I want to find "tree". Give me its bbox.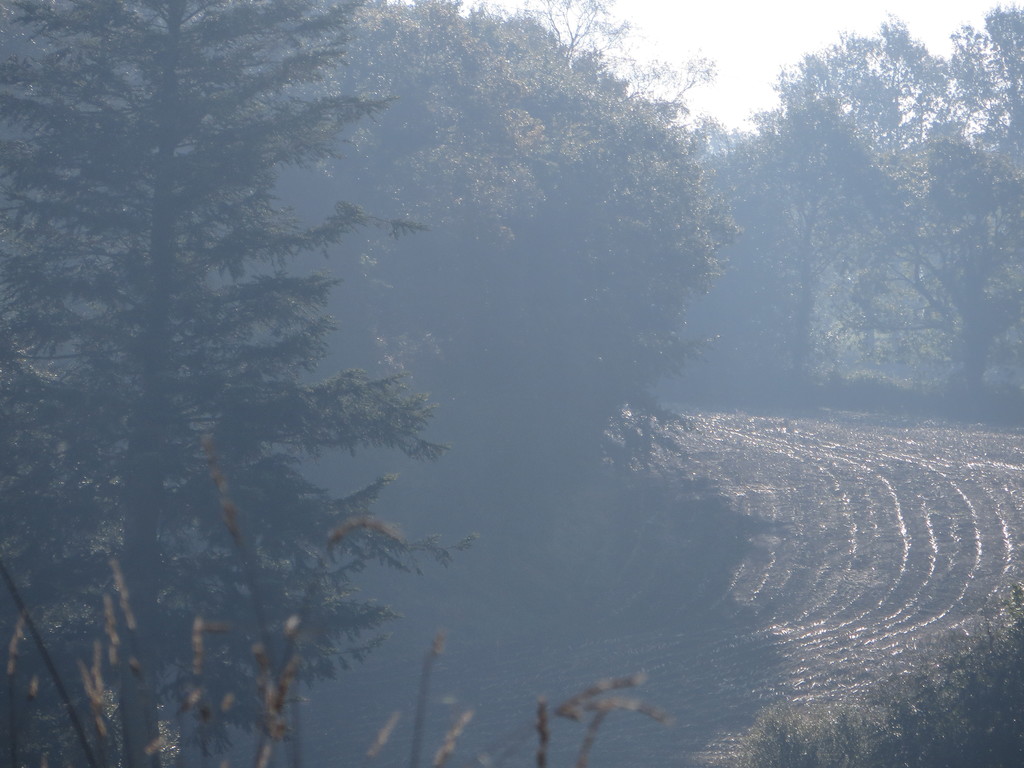
bbox=[665, 73, 865, 396].
